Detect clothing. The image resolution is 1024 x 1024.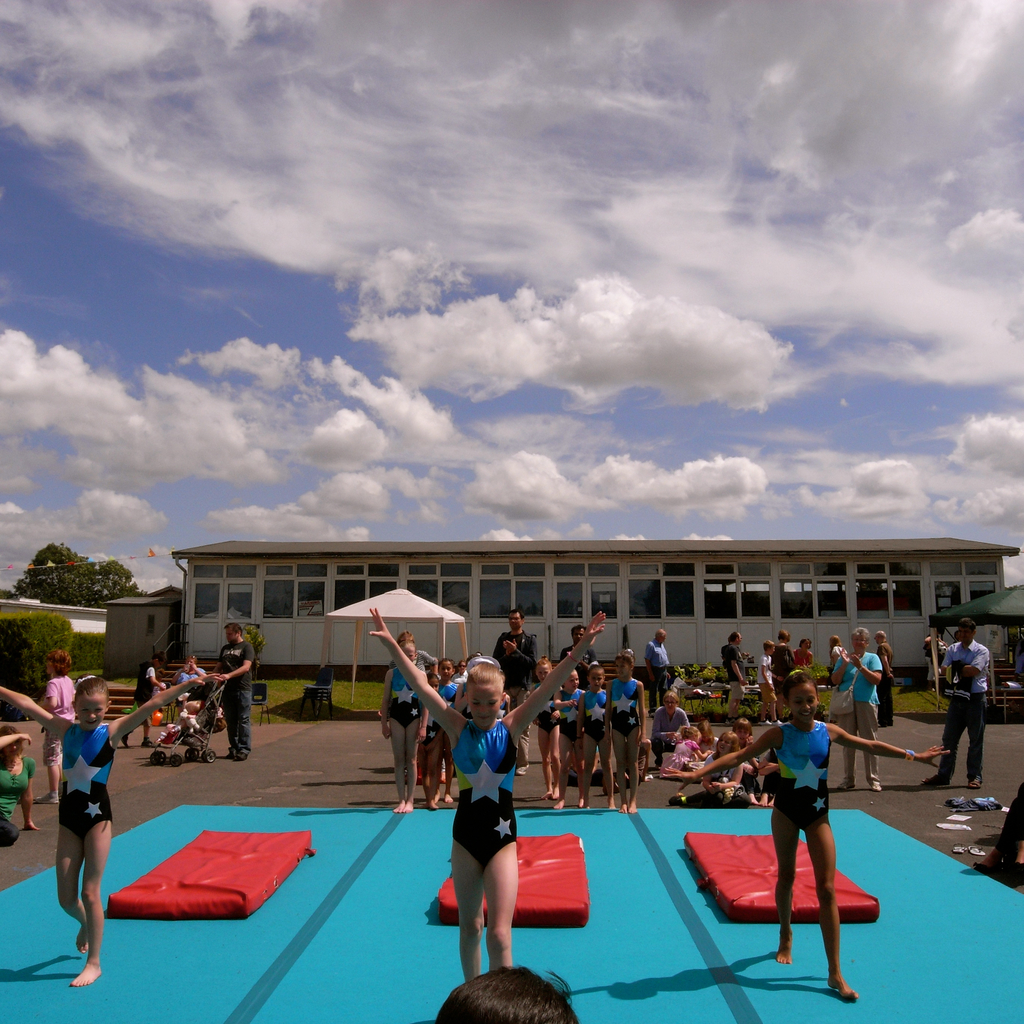
x1=445 y1=714 x2=519 y2=858.
